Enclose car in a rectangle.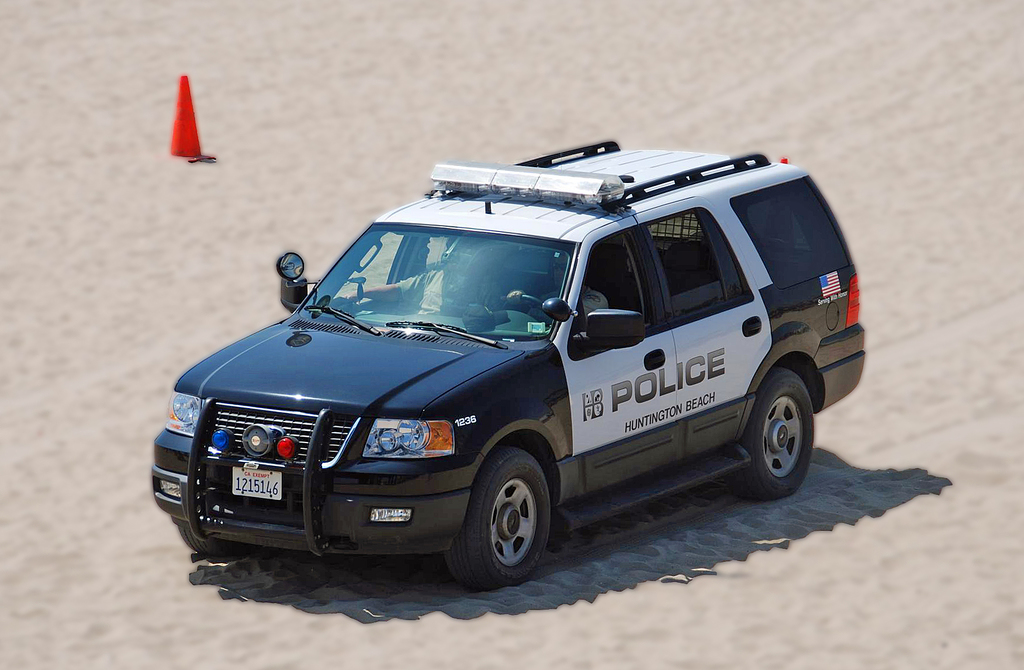
region(153, 135, 857, 592).
